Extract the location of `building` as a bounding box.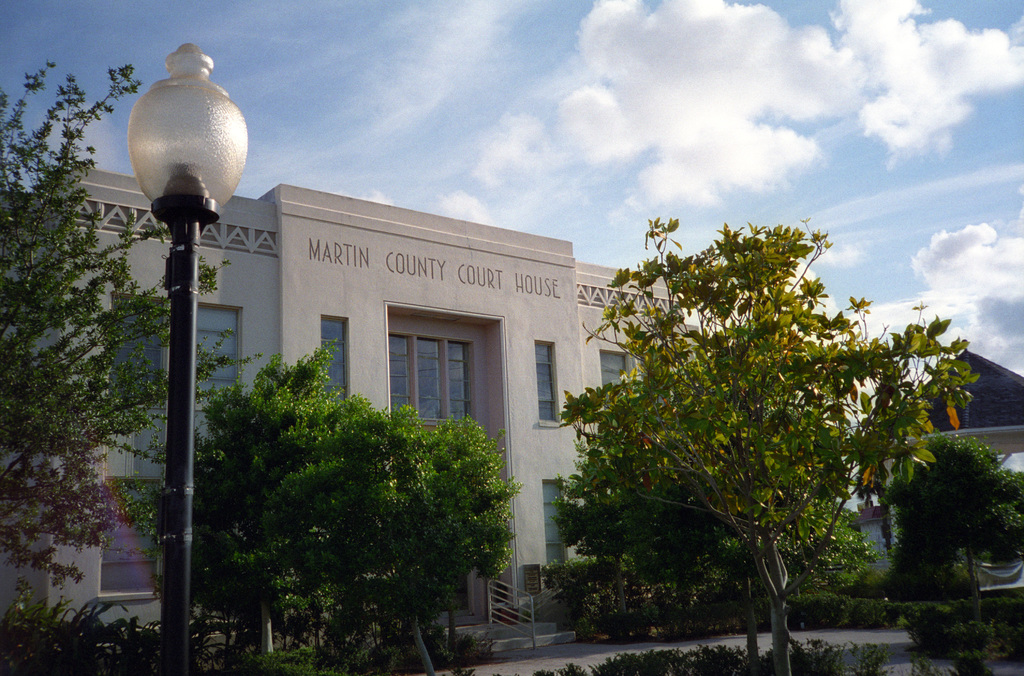
(left=0, top=161, right=699, bottom=670).
